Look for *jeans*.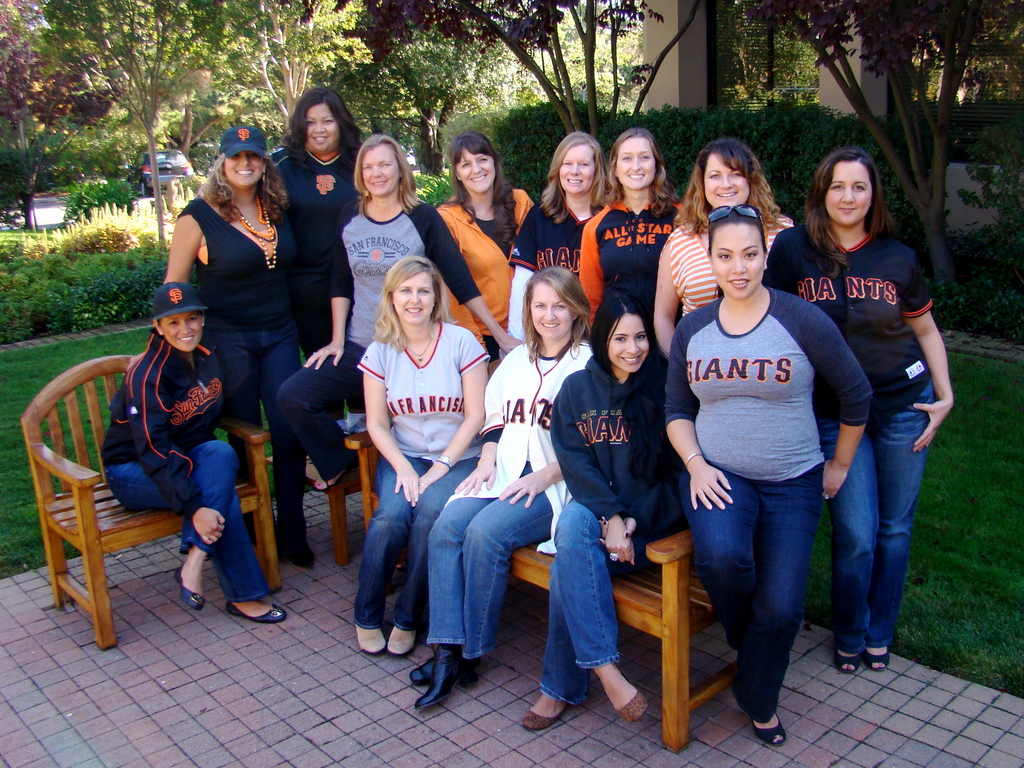
Found: rect(704, 469, 820, 722).
